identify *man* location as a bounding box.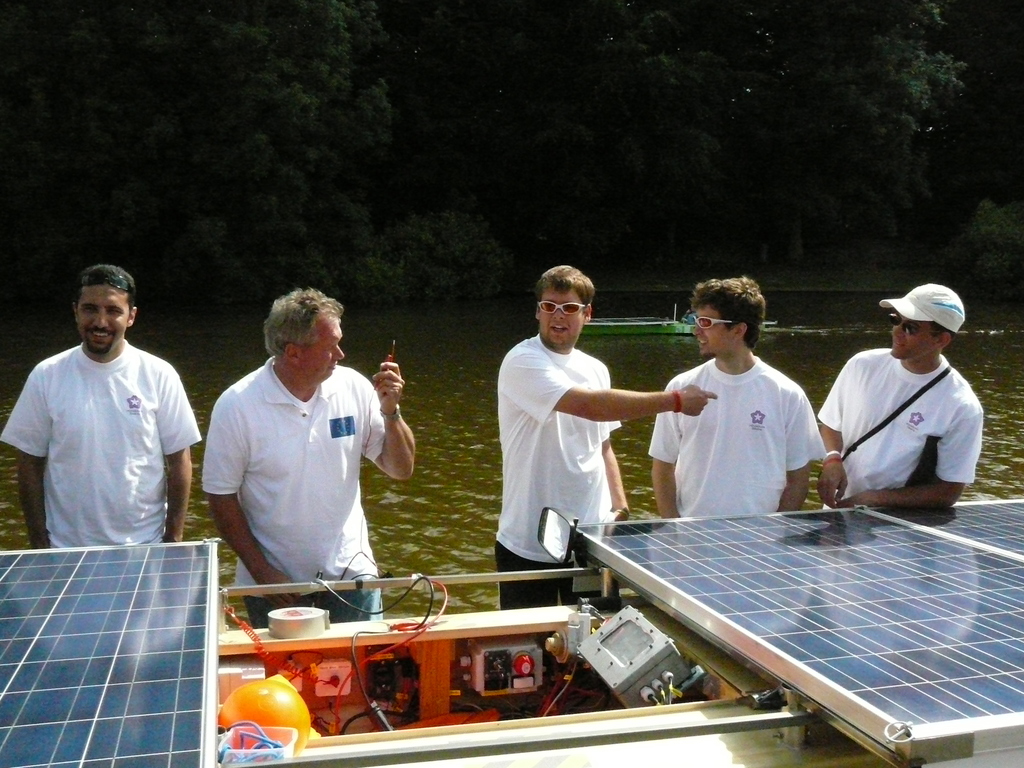
region(0, 261, 209, 545).
